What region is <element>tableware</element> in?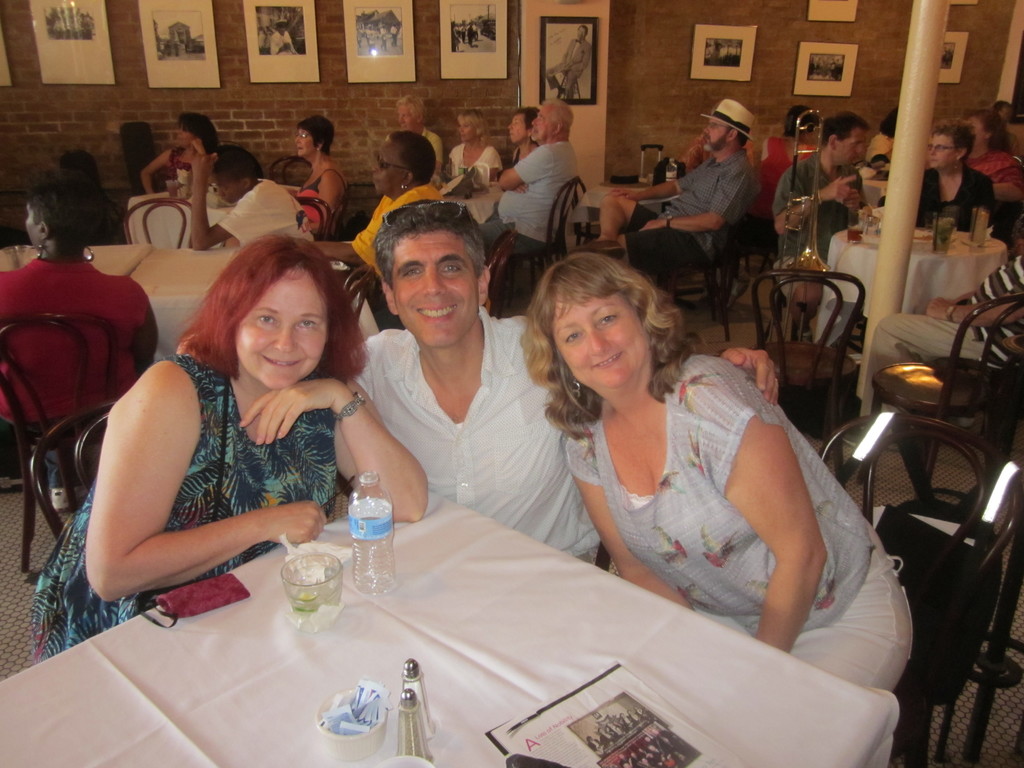
rect(849, 206, 871, 246).
